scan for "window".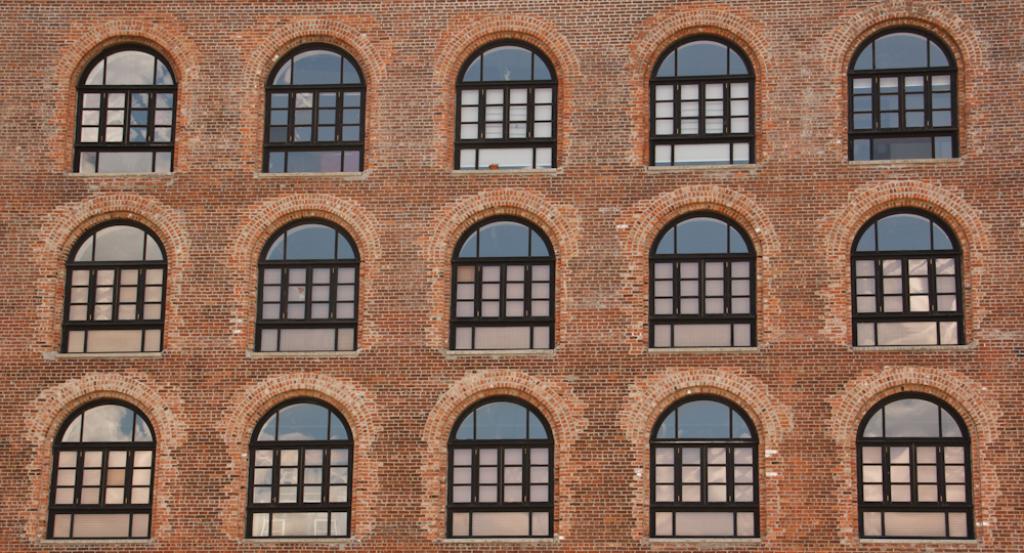
Scan result: Rect(851, 25, 954, 164).
